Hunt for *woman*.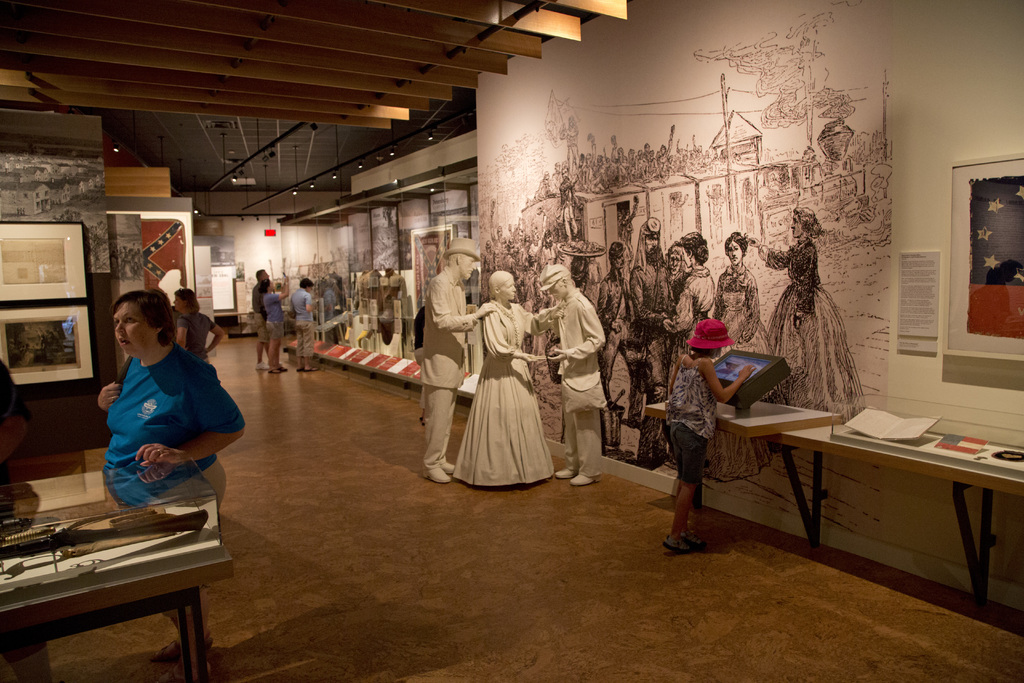
Hunted down at (655, 230, 772, 488).
